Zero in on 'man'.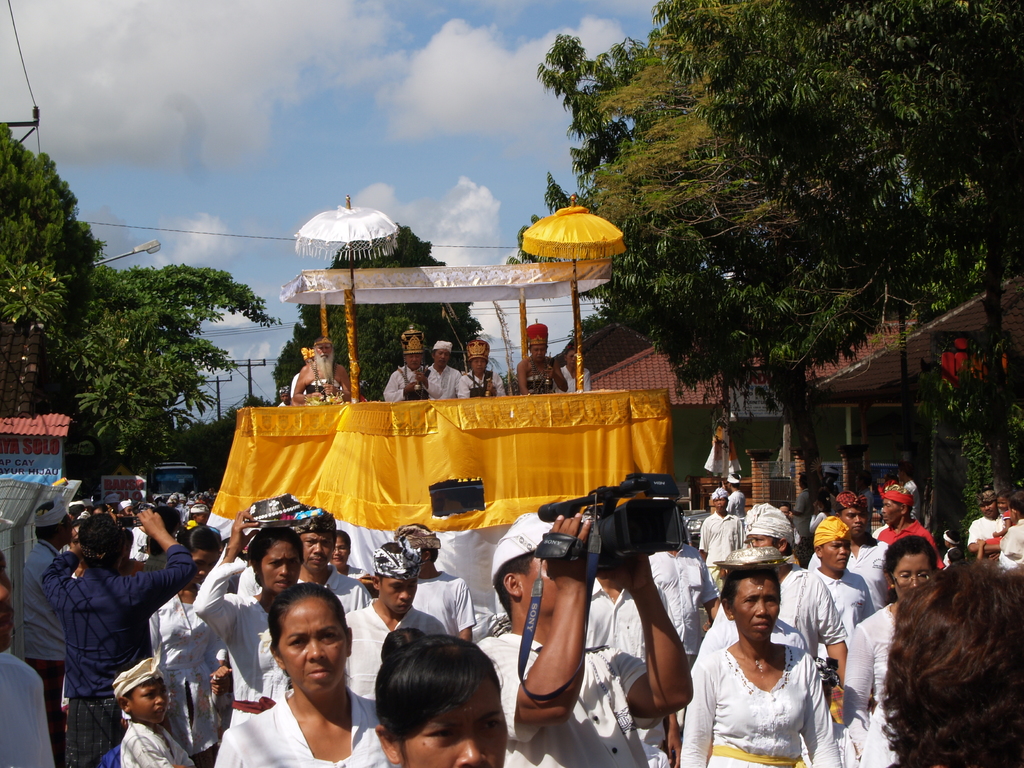
Zeroed in: 716,474,748,519.
